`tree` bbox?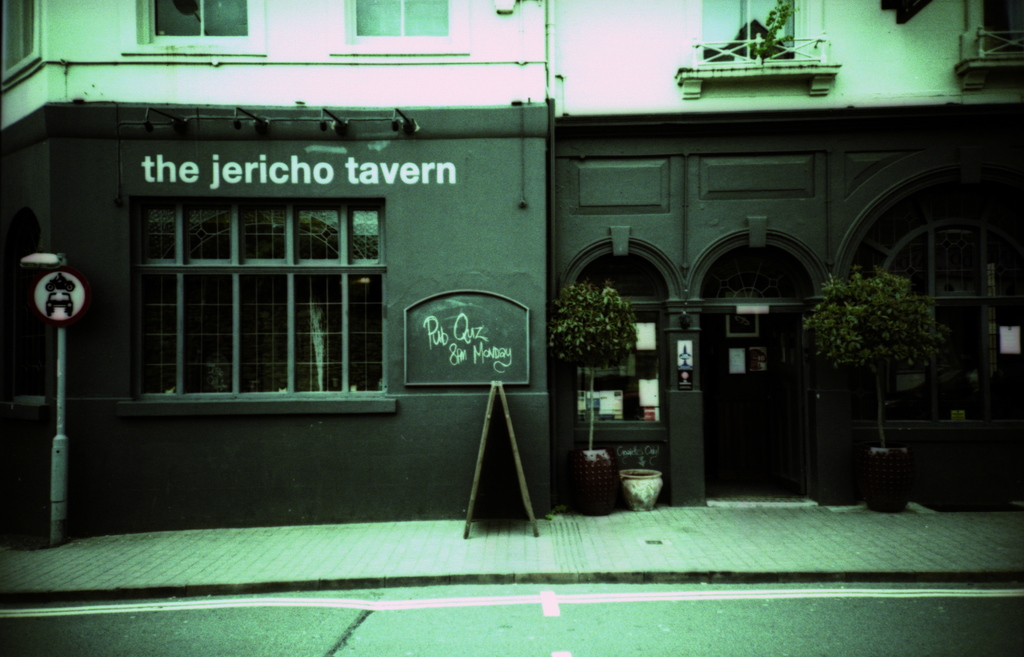
548,276,639,453
